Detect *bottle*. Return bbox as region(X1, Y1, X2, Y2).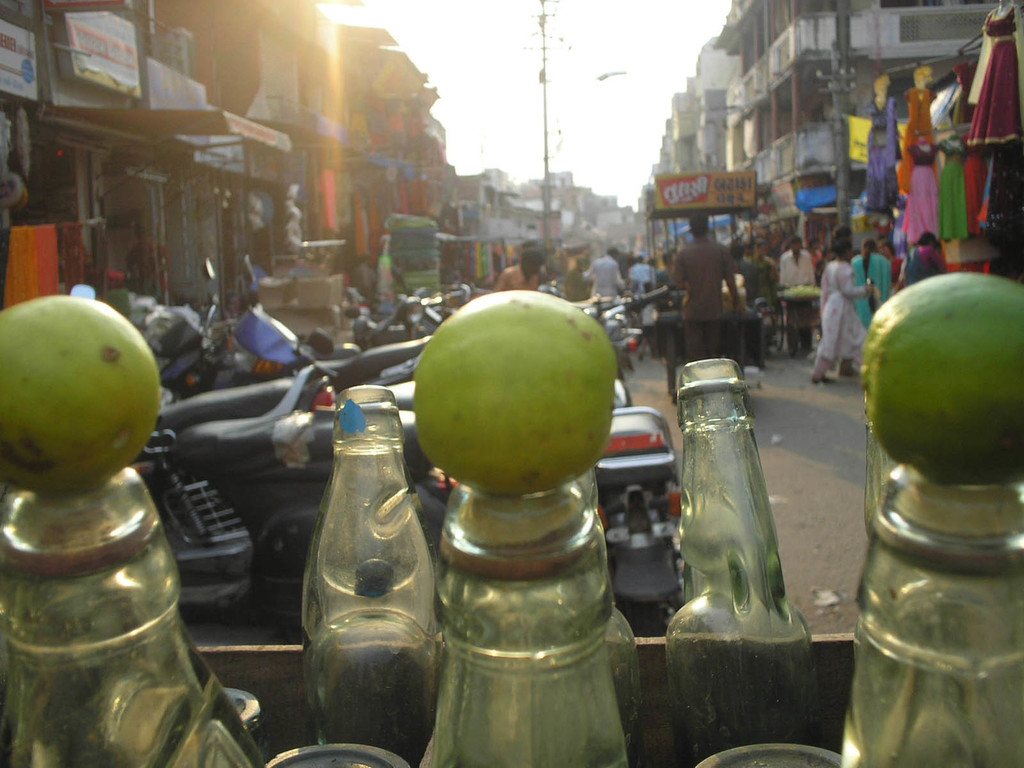
region(838, 462, 1023, 767).
